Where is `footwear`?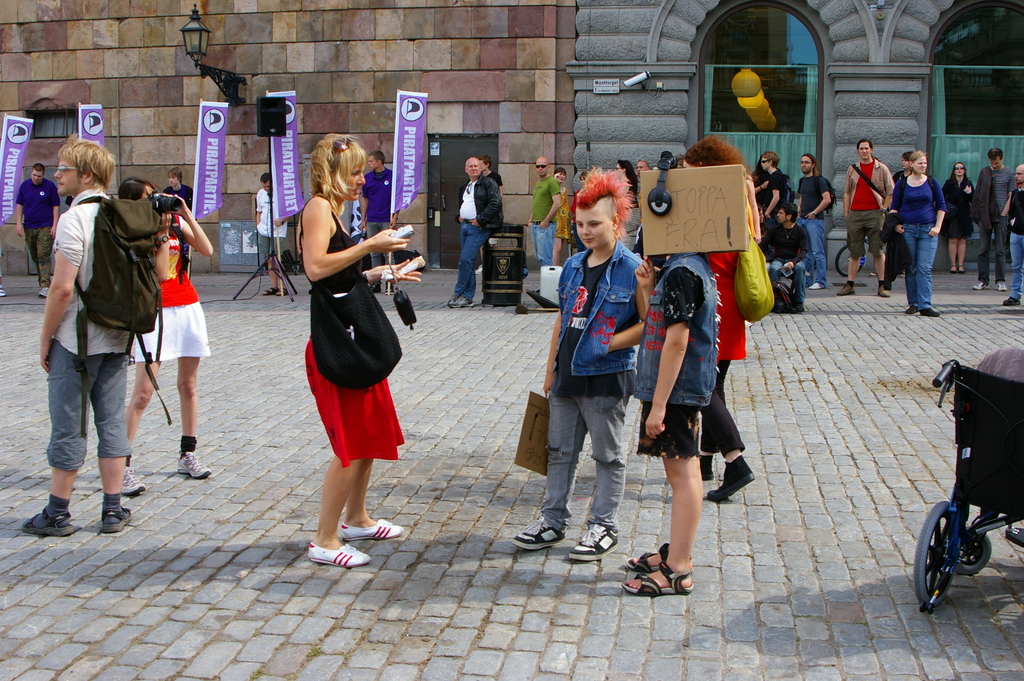
(x1=994, y1=277, x2=1007, y2=293).
